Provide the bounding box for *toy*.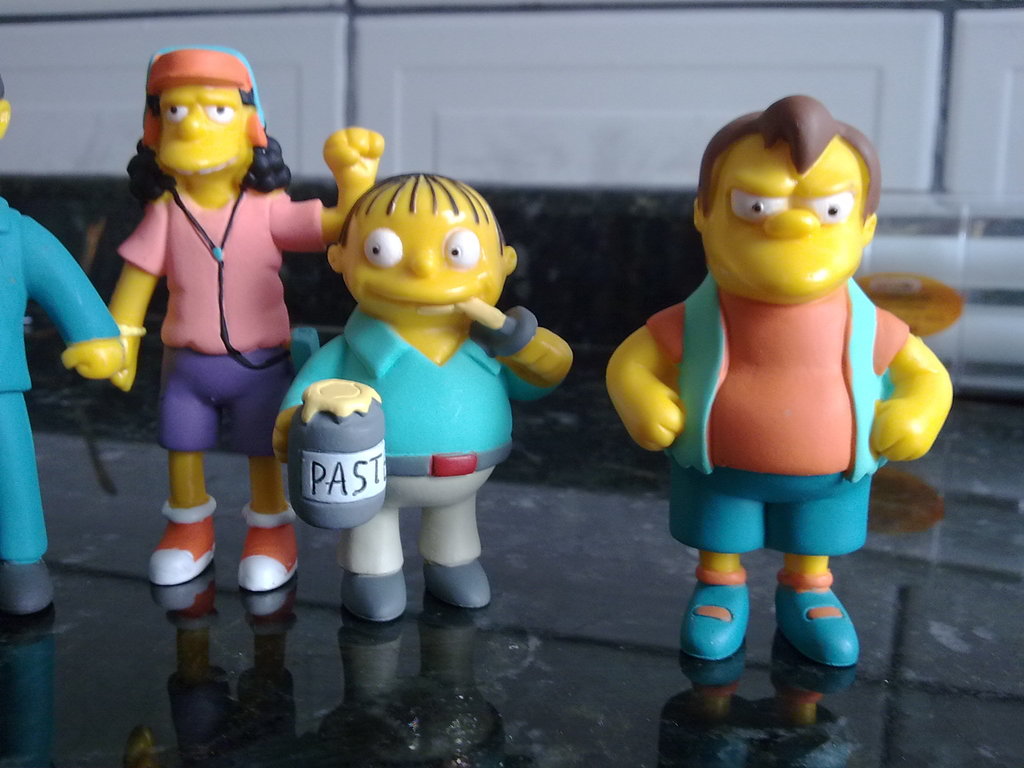
bbox=(104, 45, 386, 582).
